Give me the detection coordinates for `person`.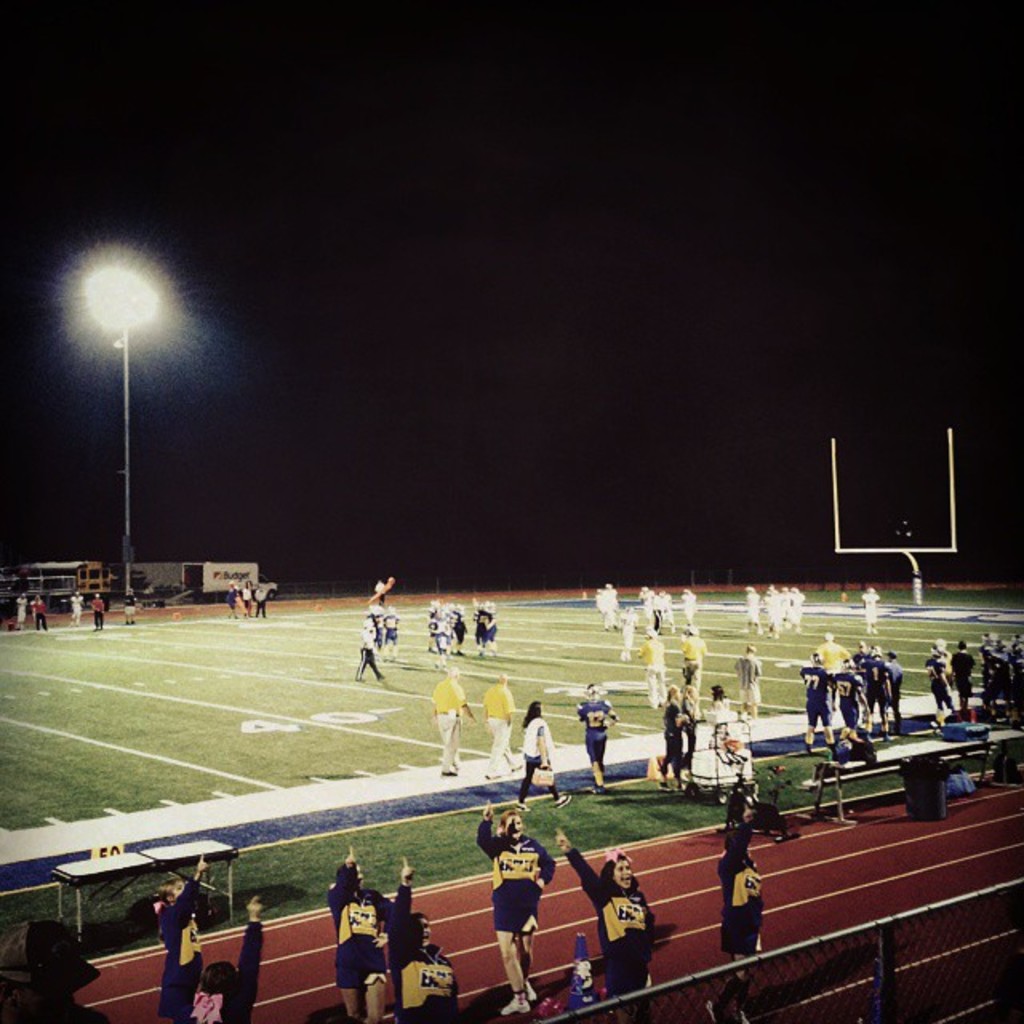
[709, 674, 728, 730].
